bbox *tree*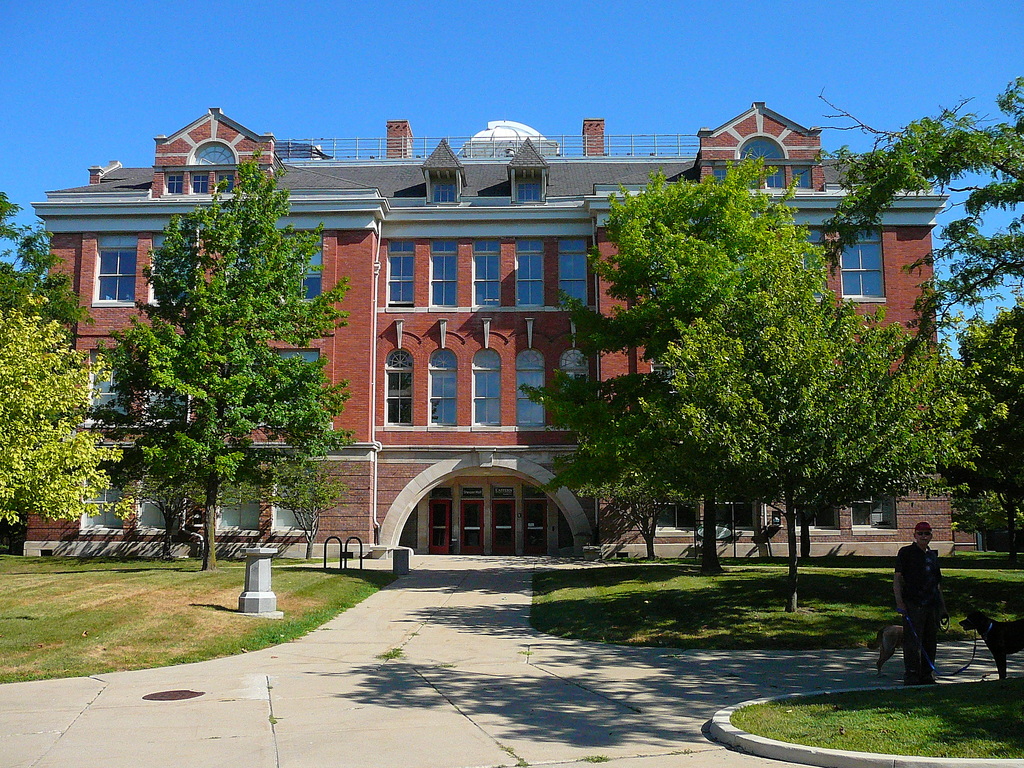
<bbox>76, 149, 353, 584</bbox>
